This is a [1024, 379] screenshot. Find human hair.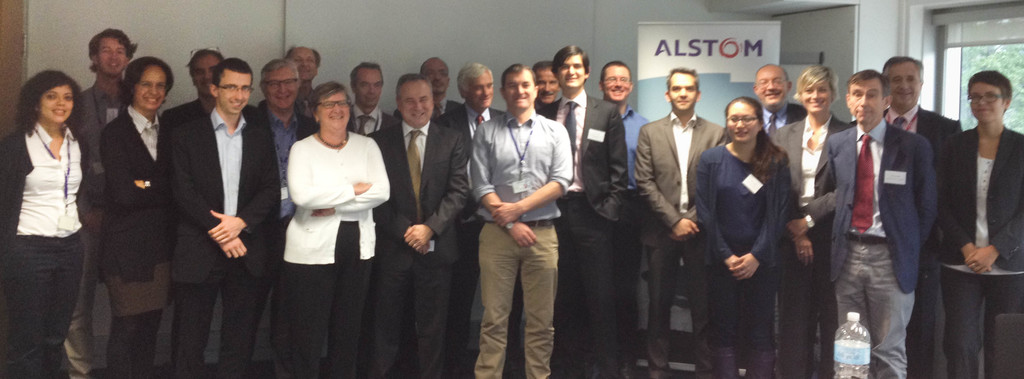
Bounding box: <region>311, 84, 356, 131</region>.
